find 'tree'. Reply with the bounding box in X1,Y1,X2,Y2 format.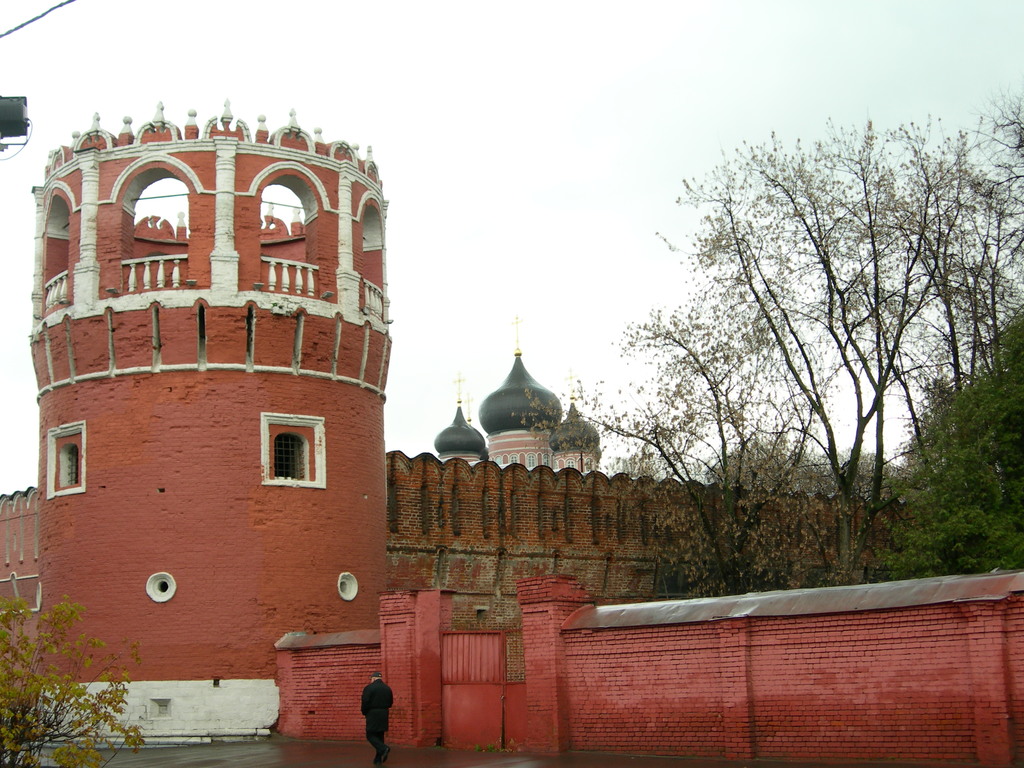
505,90,1023,592.
